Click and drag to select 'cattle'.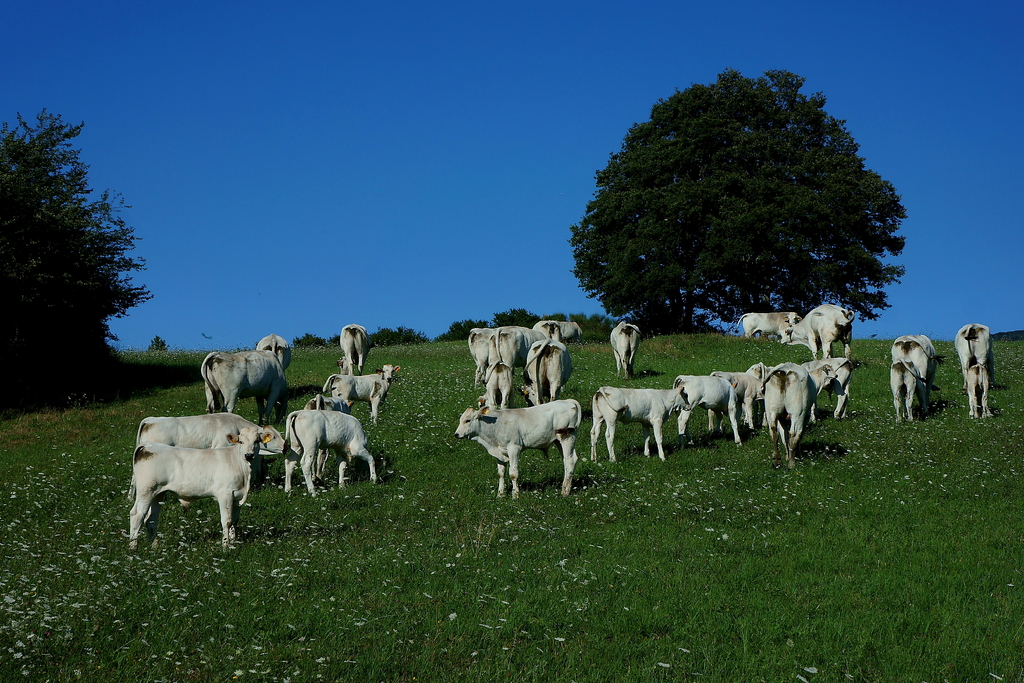
Selection: bbox=(531, 318, 587, 339).
